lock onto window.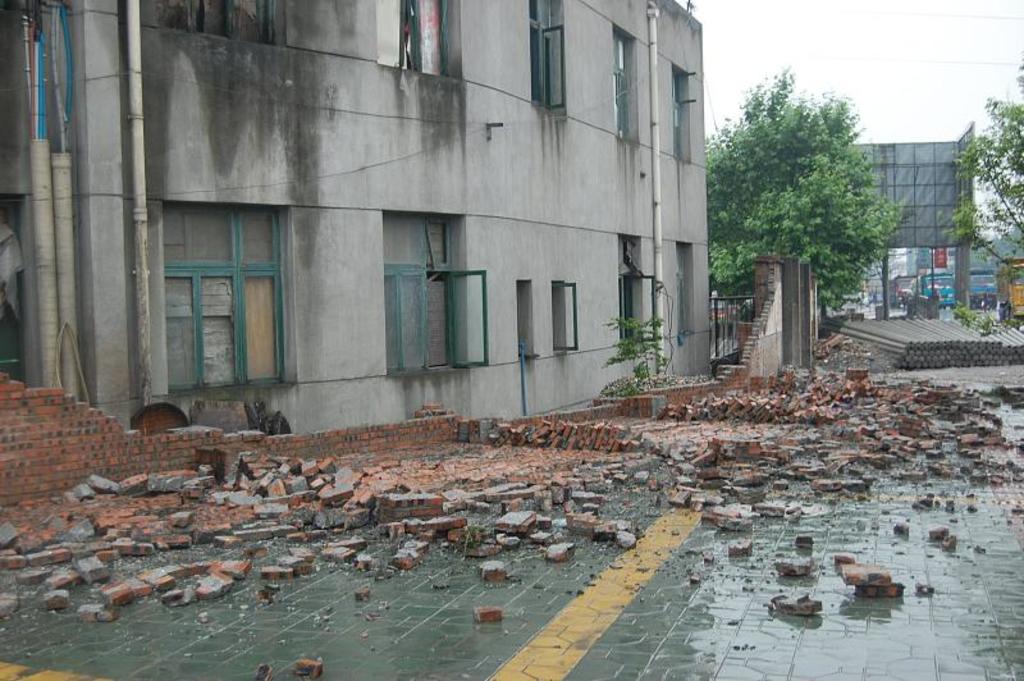
Locked: bbox=(614, 31, 639, 145).
